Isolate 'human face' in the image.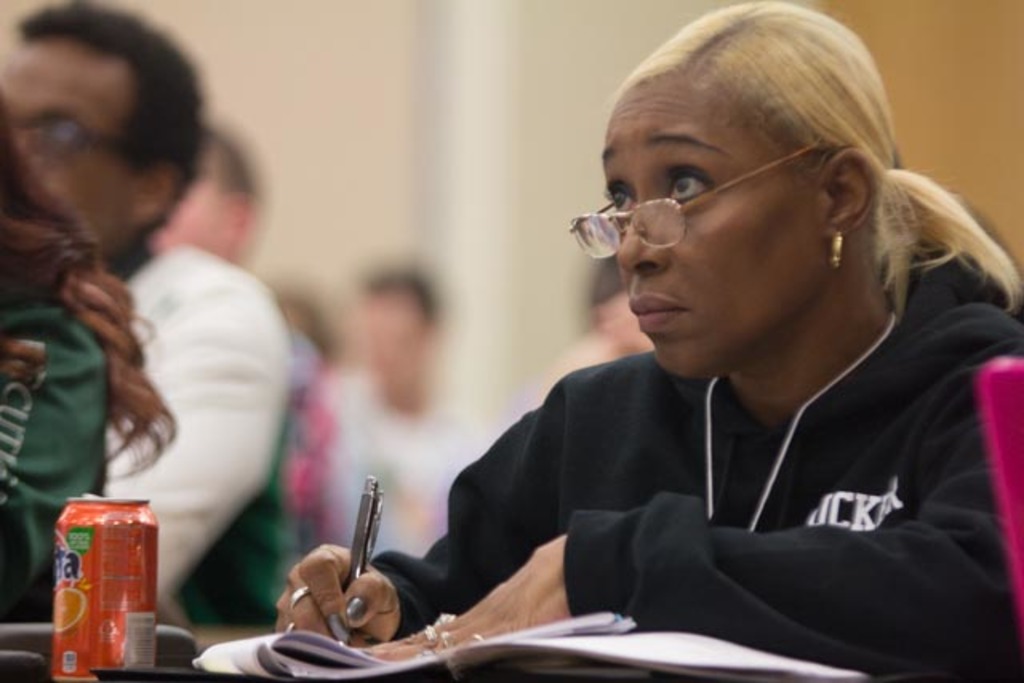
Isolated region: box(597, 75, 830, 369).
